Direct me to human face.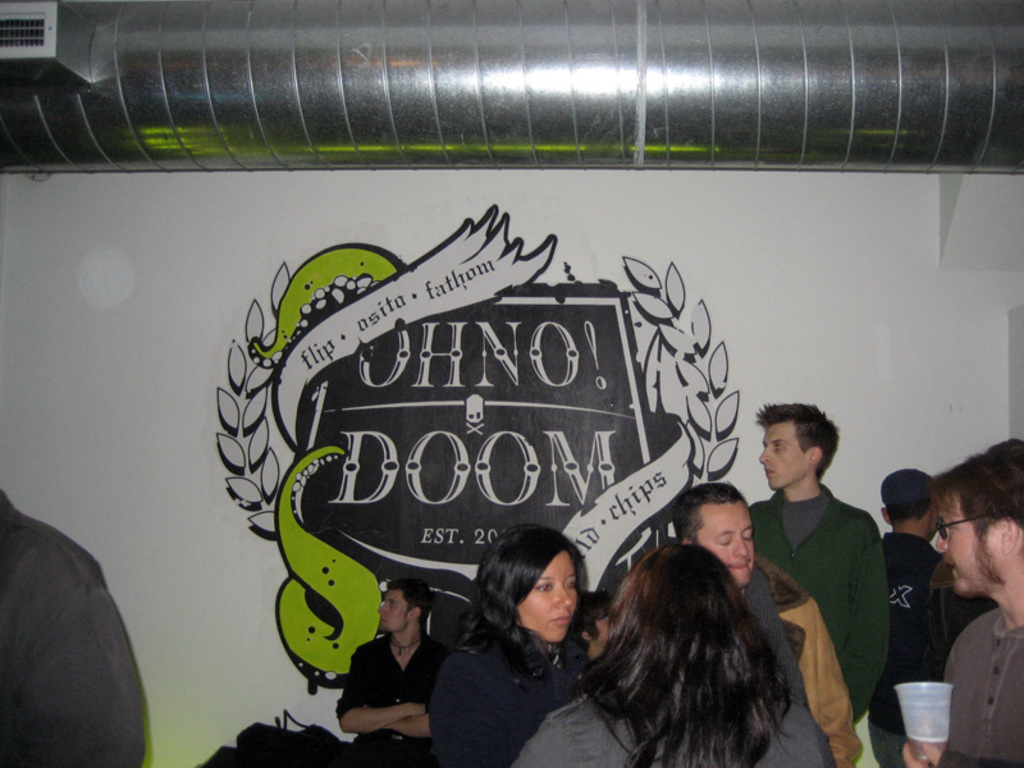
Direction: left=698, top=504, right=756, bottom=594.
